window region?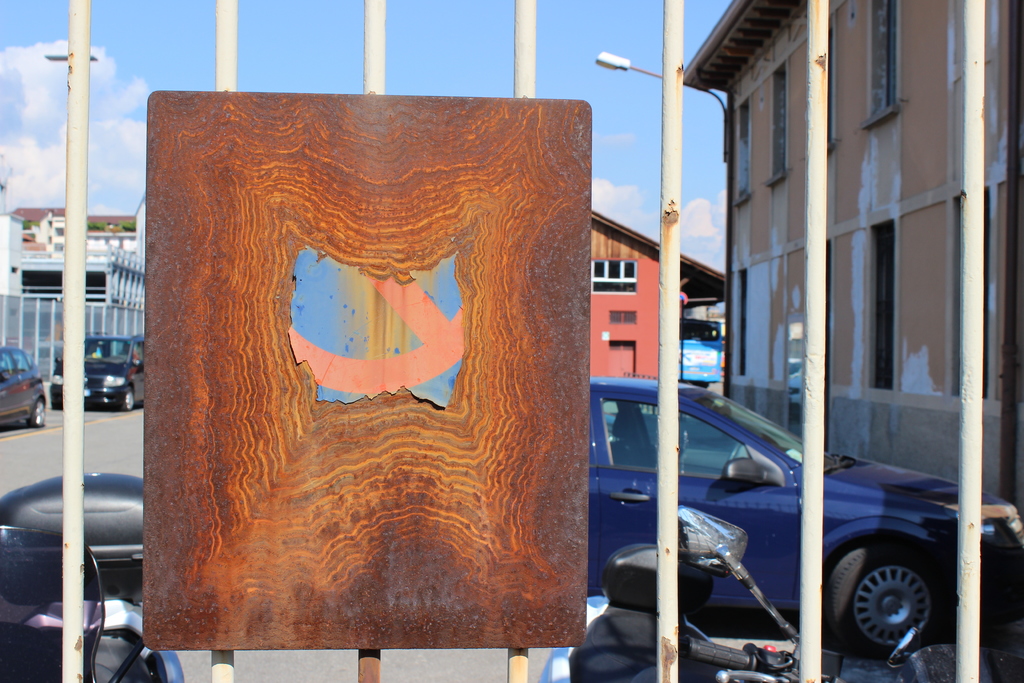
locate(18, 354, 34, 374)
